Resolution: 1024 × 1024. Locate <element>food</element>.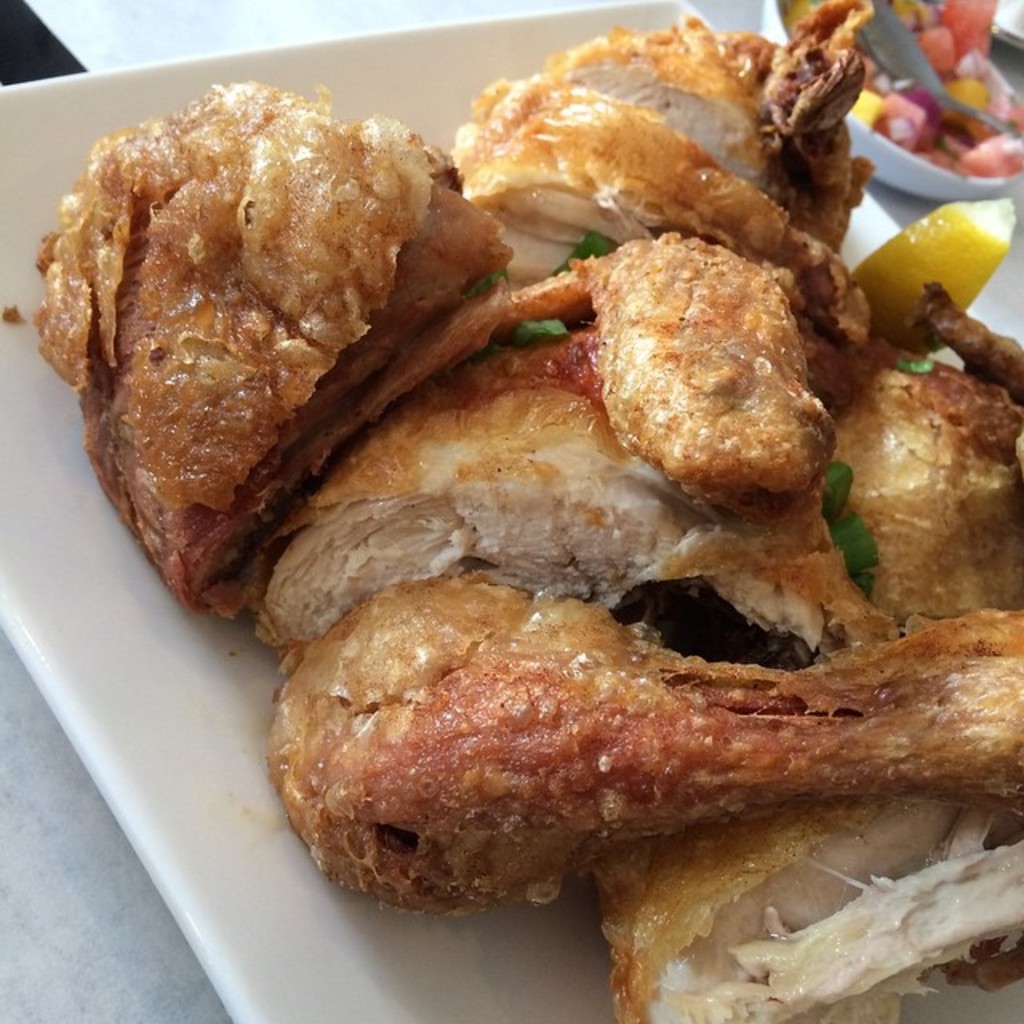
{"x1": 781, "y1": 0, "x2": 1022, "y2": 178}.
